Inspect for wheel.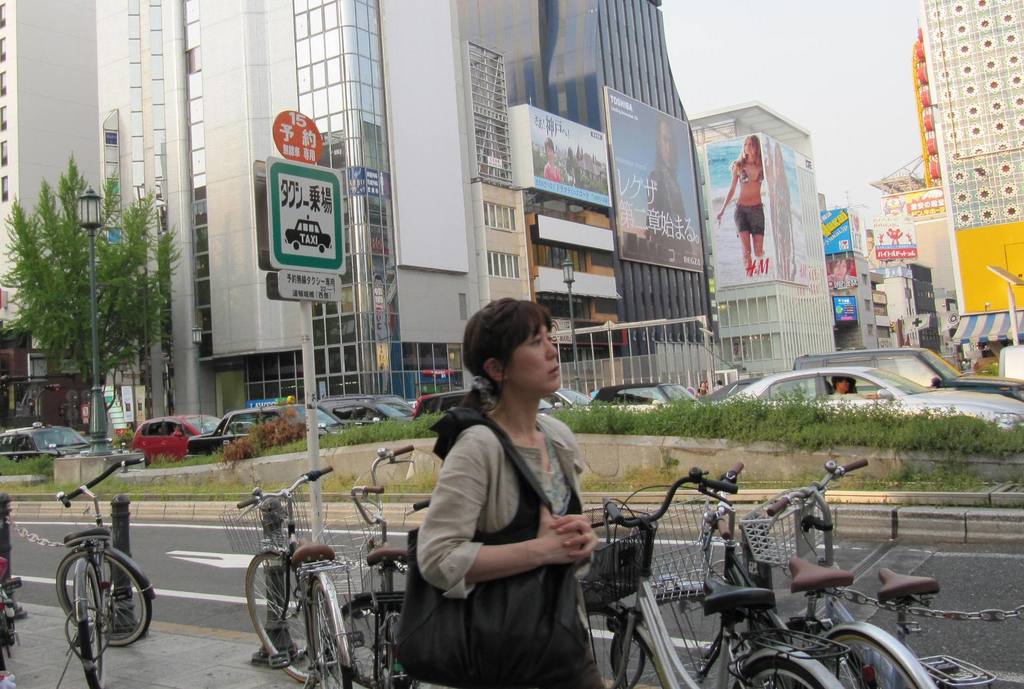
Inspection: 305:574:356:688.
